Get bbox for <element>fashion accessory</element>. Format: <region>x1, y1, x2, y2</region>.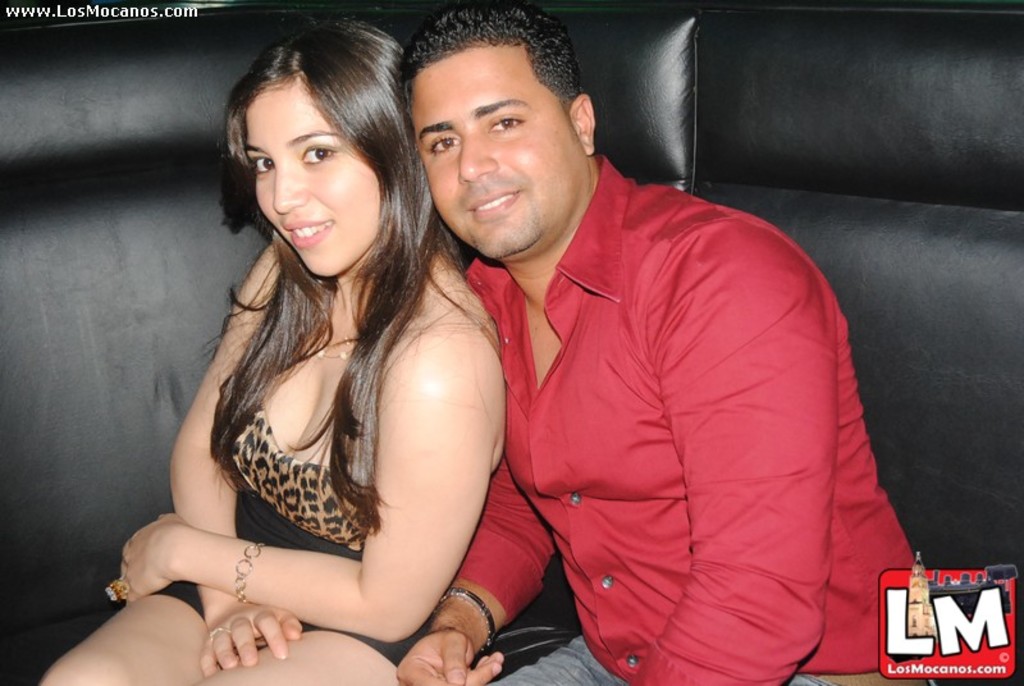
<region>439, 581, 495, 653</region>.
